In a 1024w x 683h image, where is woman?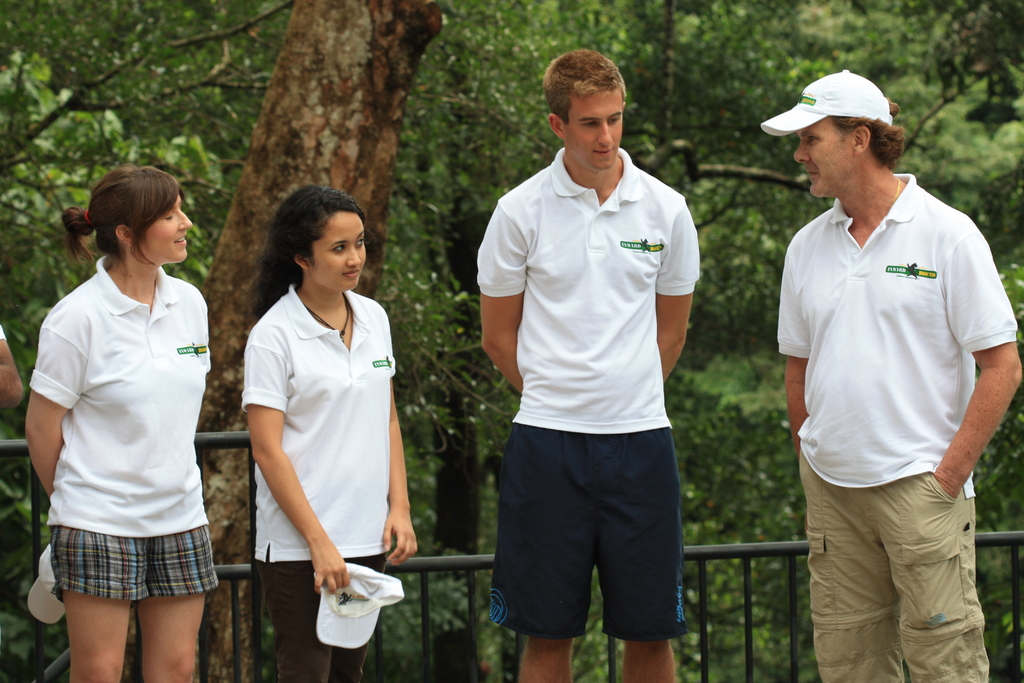
(left=25, top=163, right=218, bottom=682).
